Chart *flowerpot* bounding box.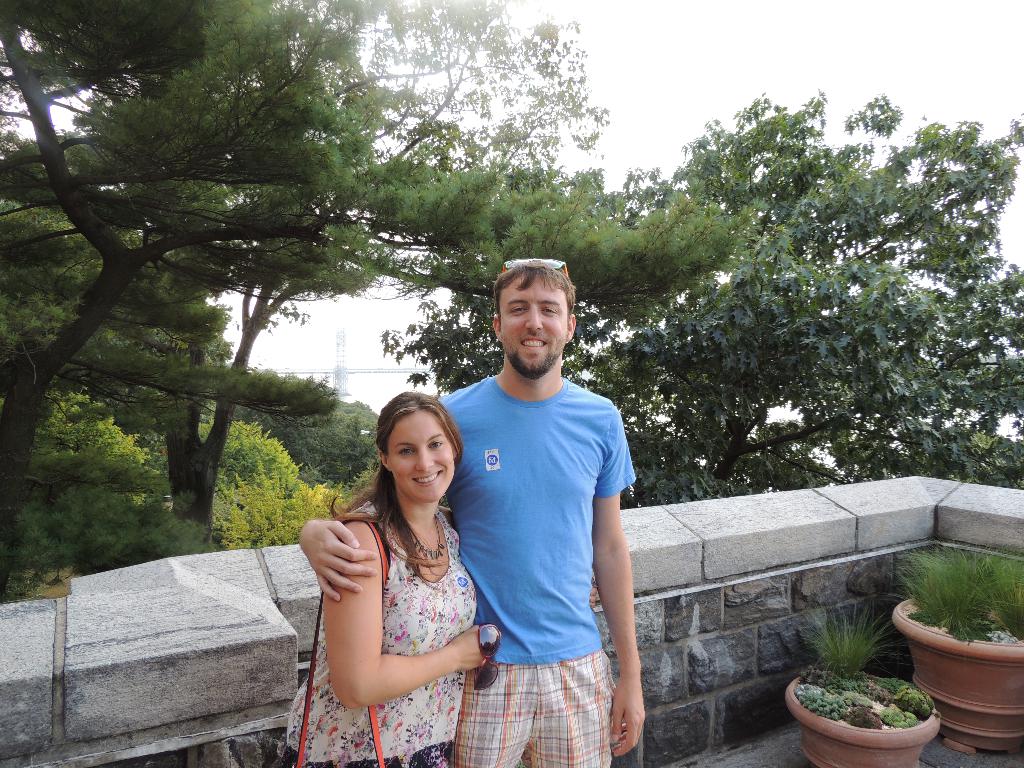
Charted: crop(887, 597, 1023, 766).
